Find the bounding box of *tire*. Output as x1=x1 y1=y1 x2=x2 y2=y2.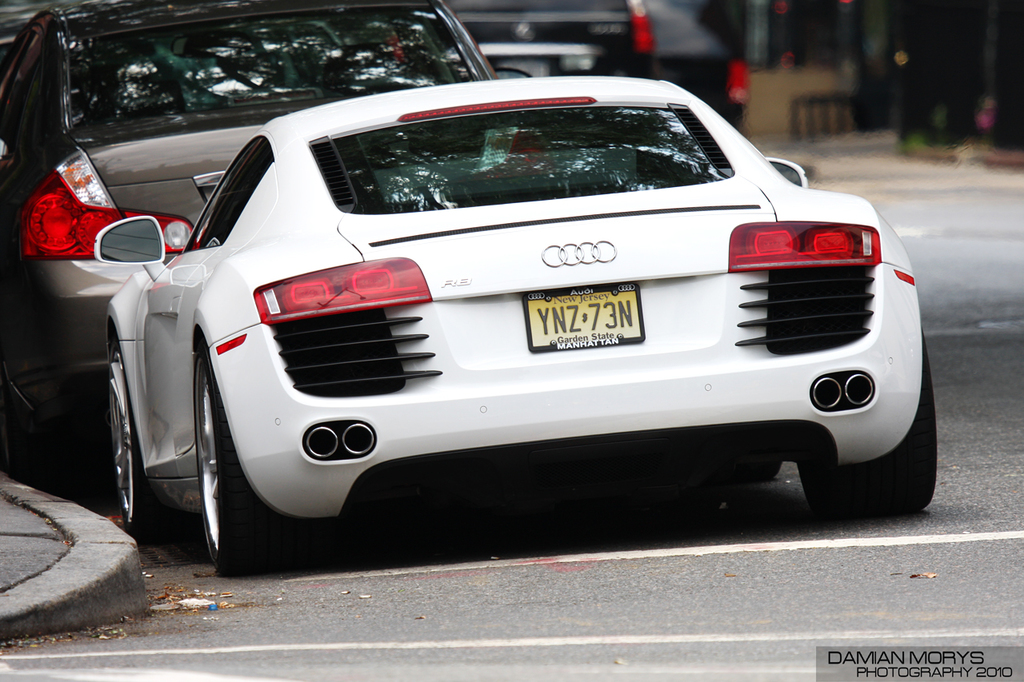
x1=108 y1=339 x2=179 y2=544.
